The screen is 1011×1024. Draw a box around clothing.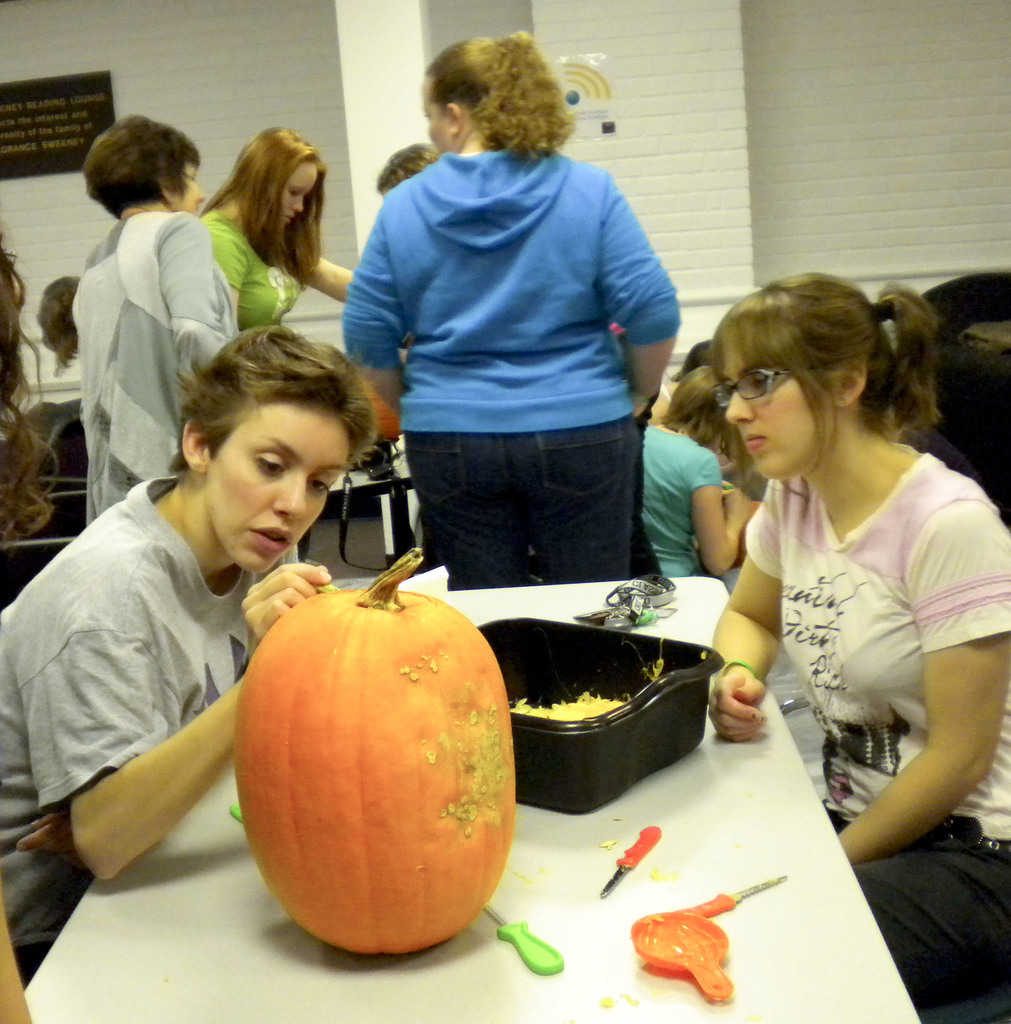
(202,206,298,328).
